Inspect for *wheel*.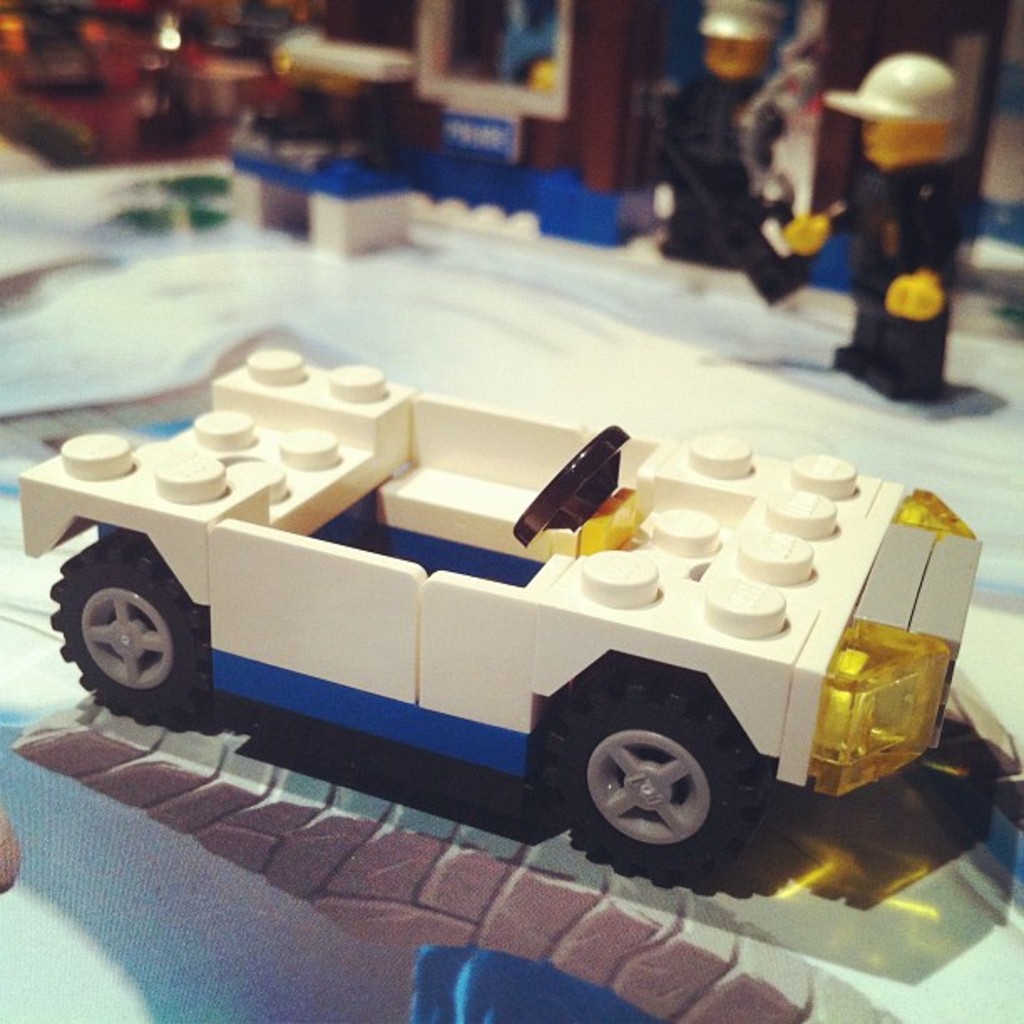
Inspection: {"left": 54, "top": 537, "right": 209, "bottom": 713}.
